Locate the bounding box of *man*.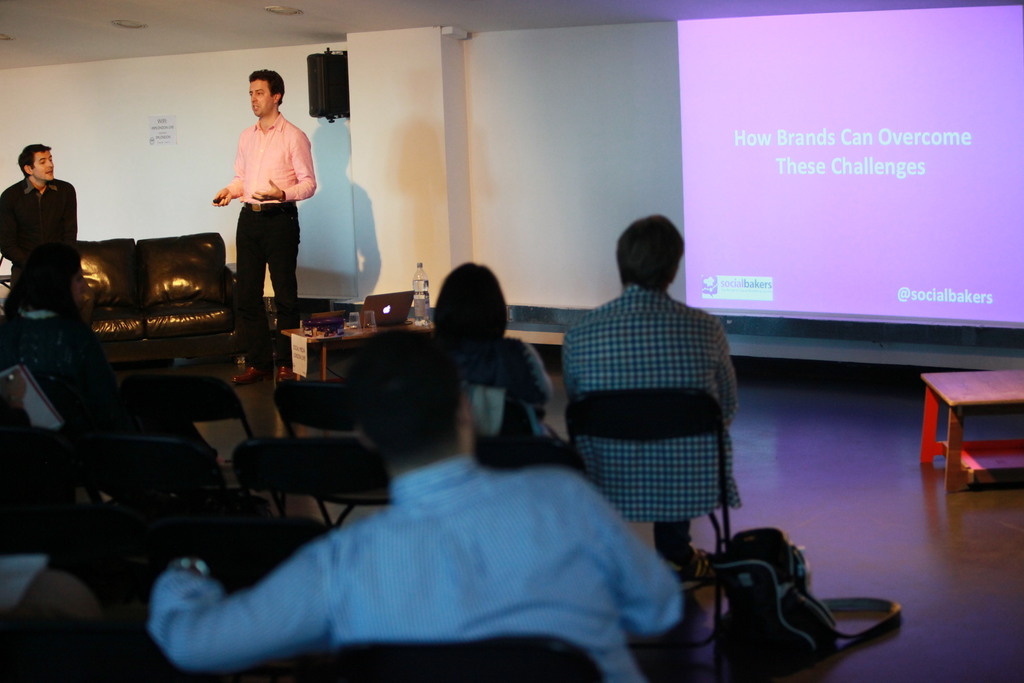
Bounding box: 566 217 742 579.
